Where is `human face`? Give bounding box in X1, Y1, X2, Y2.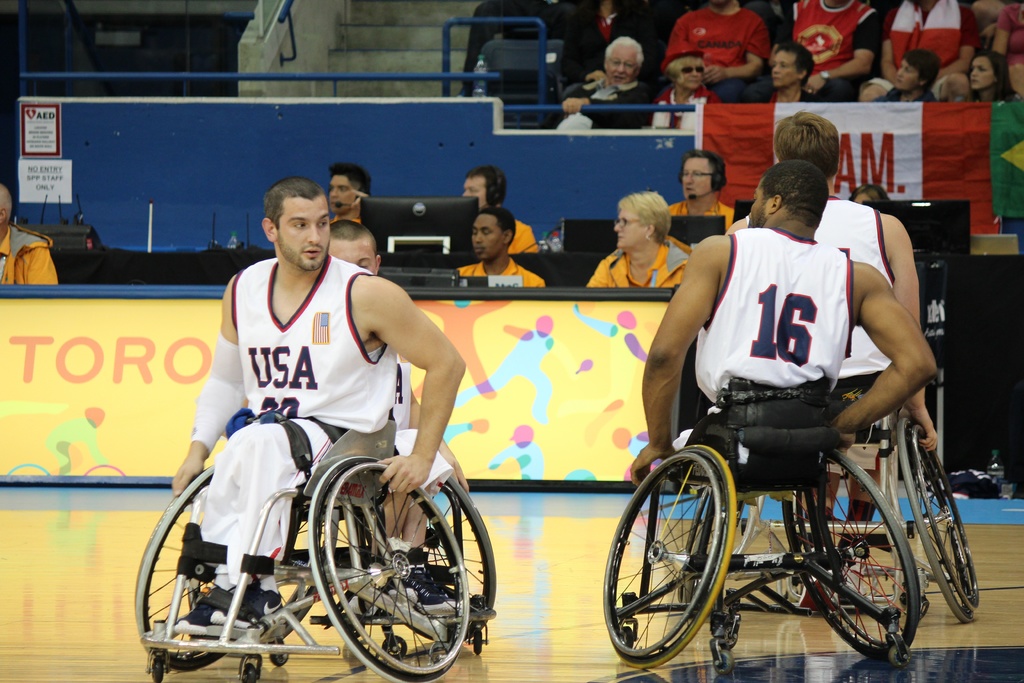
691, 157, 708, 195.
